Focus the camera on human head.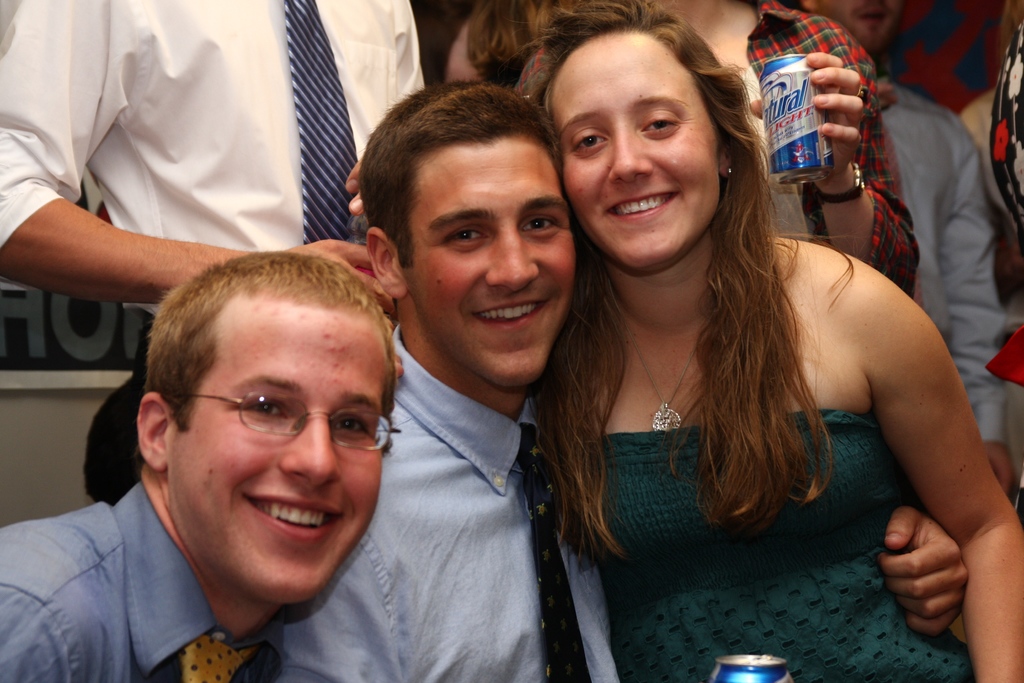
Focus region: BBox(130, 237, 388, 567).
